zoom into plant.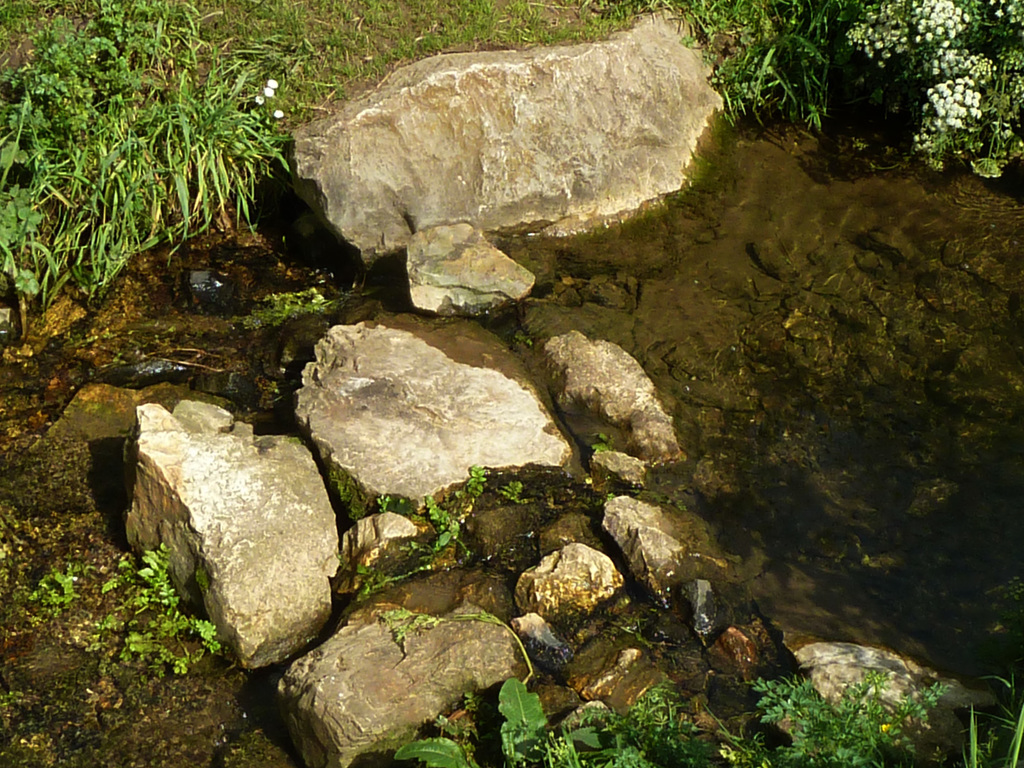
Zoom target: x1=589, y1=430, x2=614, y2=457.
